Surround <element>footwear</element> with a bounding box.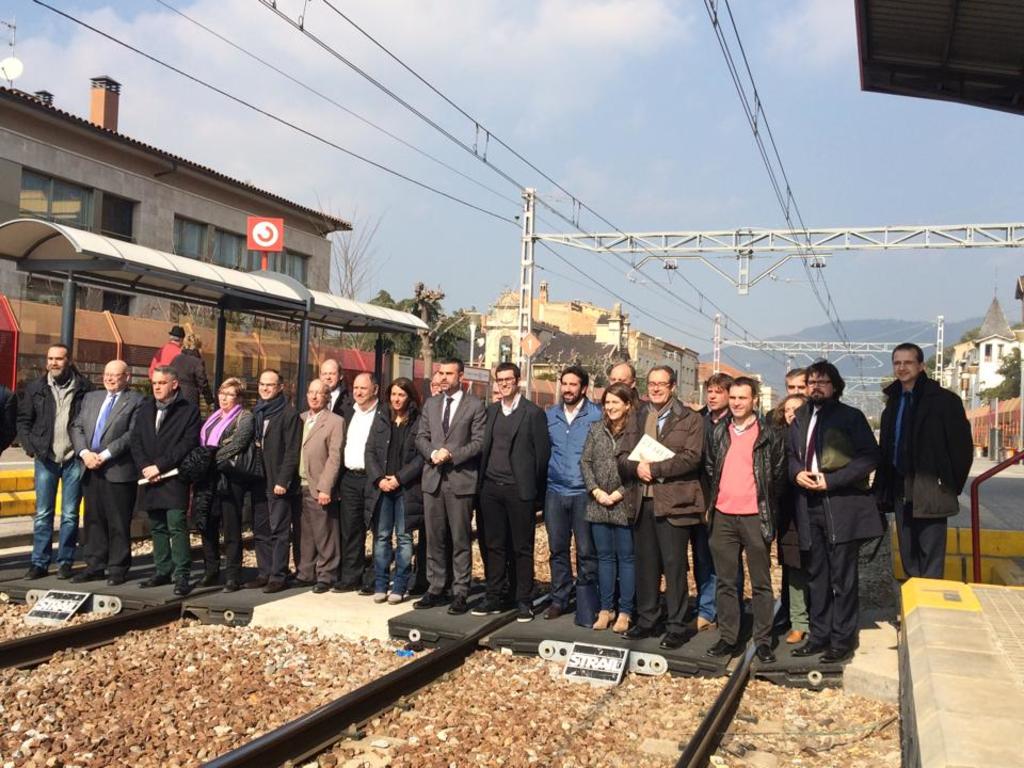
<box>590,606,614,633</box>.
